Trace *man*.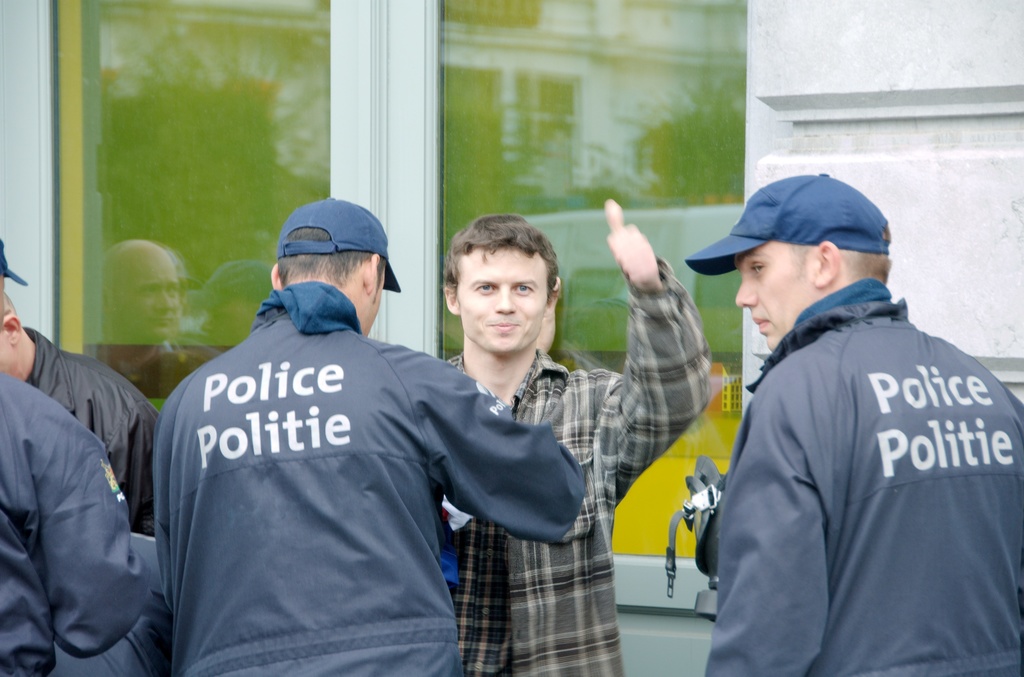
Traced to rect(150, 194, 588, 676).
